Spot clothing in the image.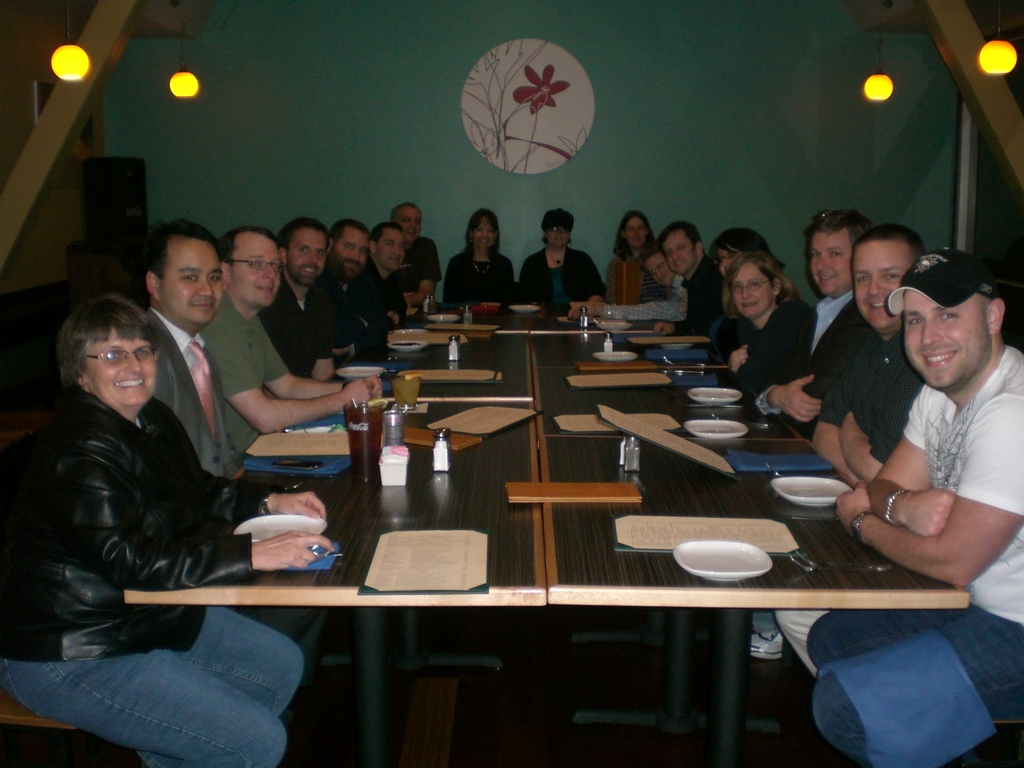
clothing found at (x1=604, y1=257, x2=657, y2=306).
